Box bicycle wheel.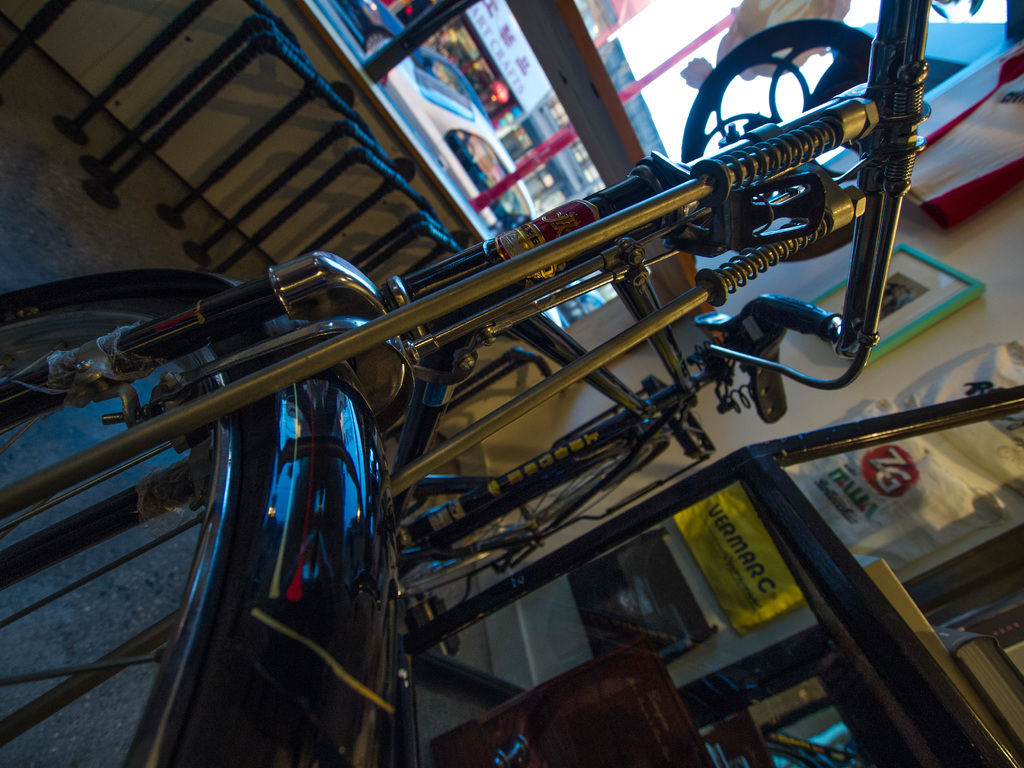
(0, 269, 387, 767).
